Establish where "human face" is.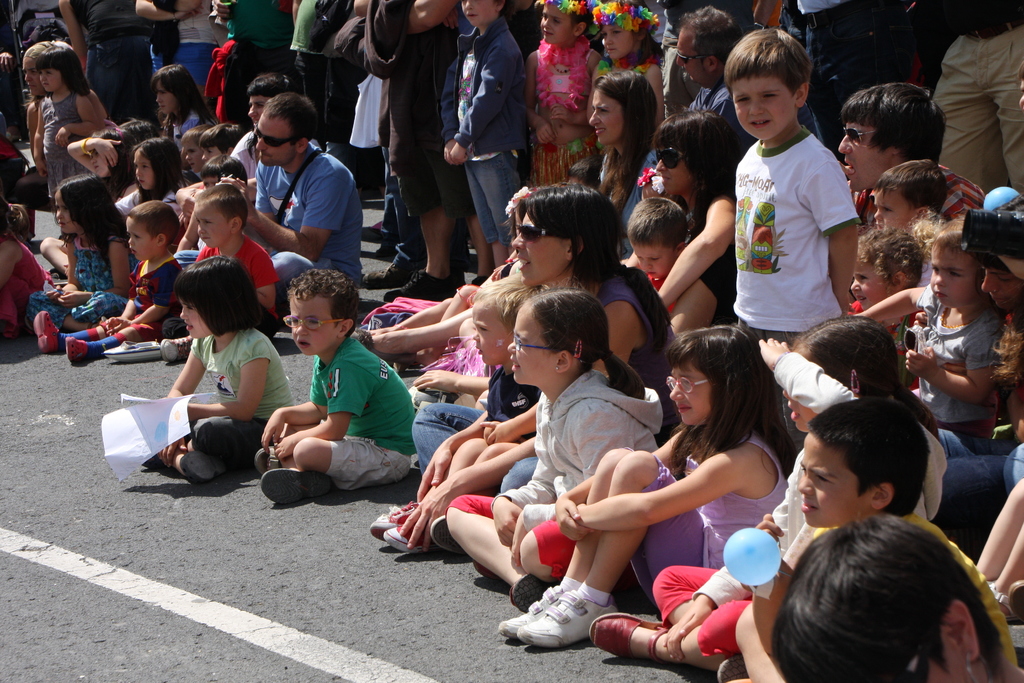
Established at left=870, top=188, right=913, bottom=228.
